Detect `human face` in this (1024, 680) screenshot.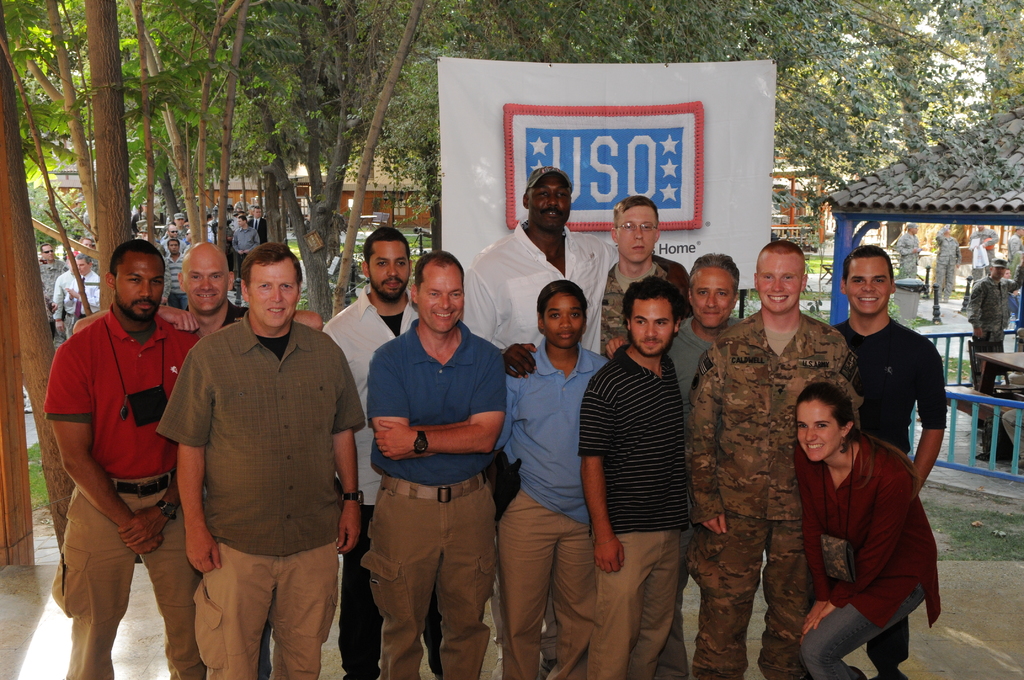
Detection: box=[167, 240, 180, 255].
